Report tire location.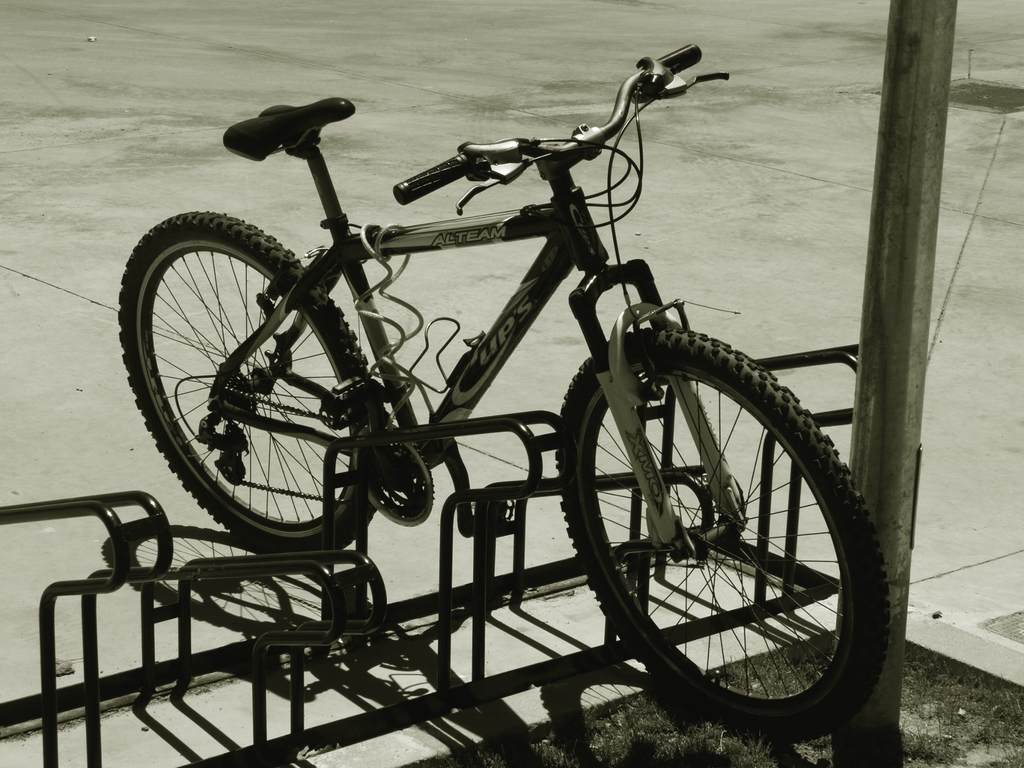
Report: x1=559 y1=331 x2=882 y2=747.
